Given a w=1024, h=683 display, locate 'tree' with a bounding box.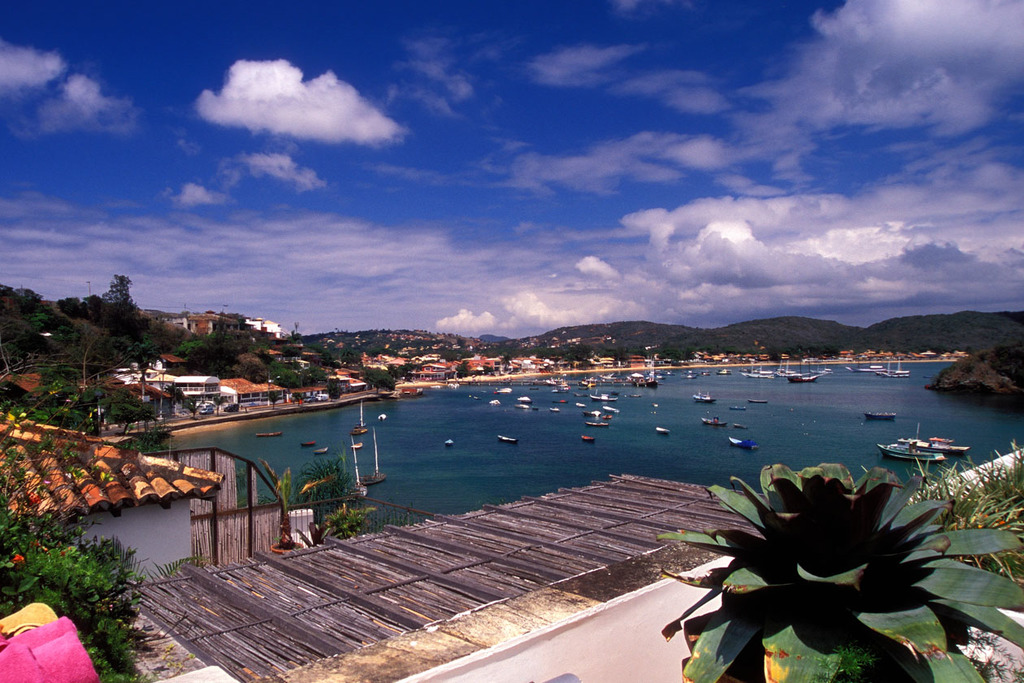
Located: locate(369, 363, 397, 395).
